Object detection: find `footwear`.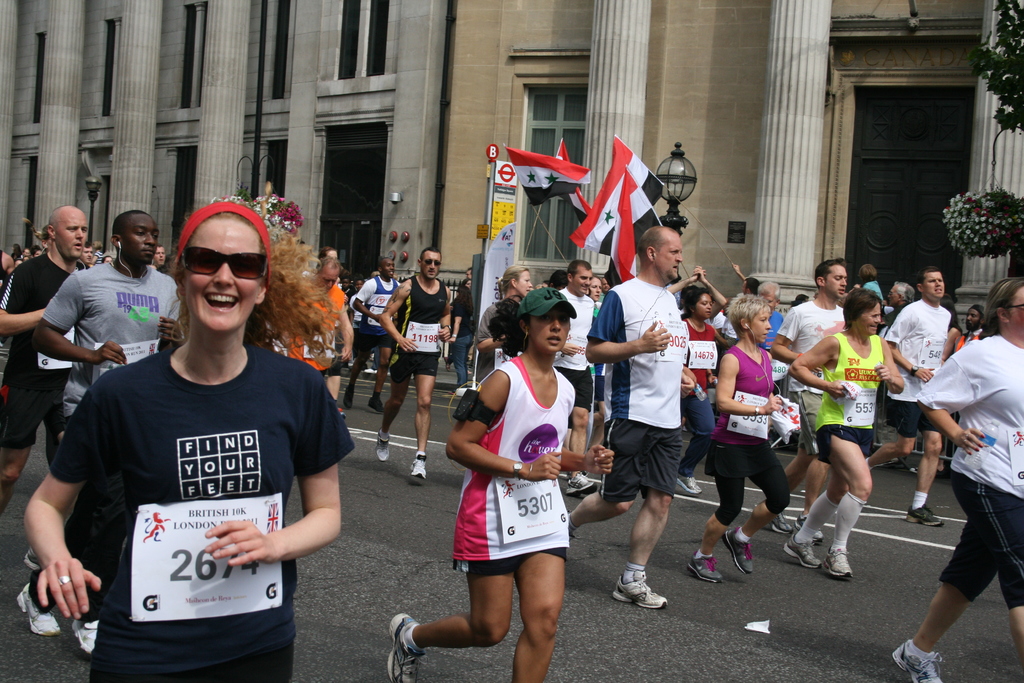
374/425/391/463.
